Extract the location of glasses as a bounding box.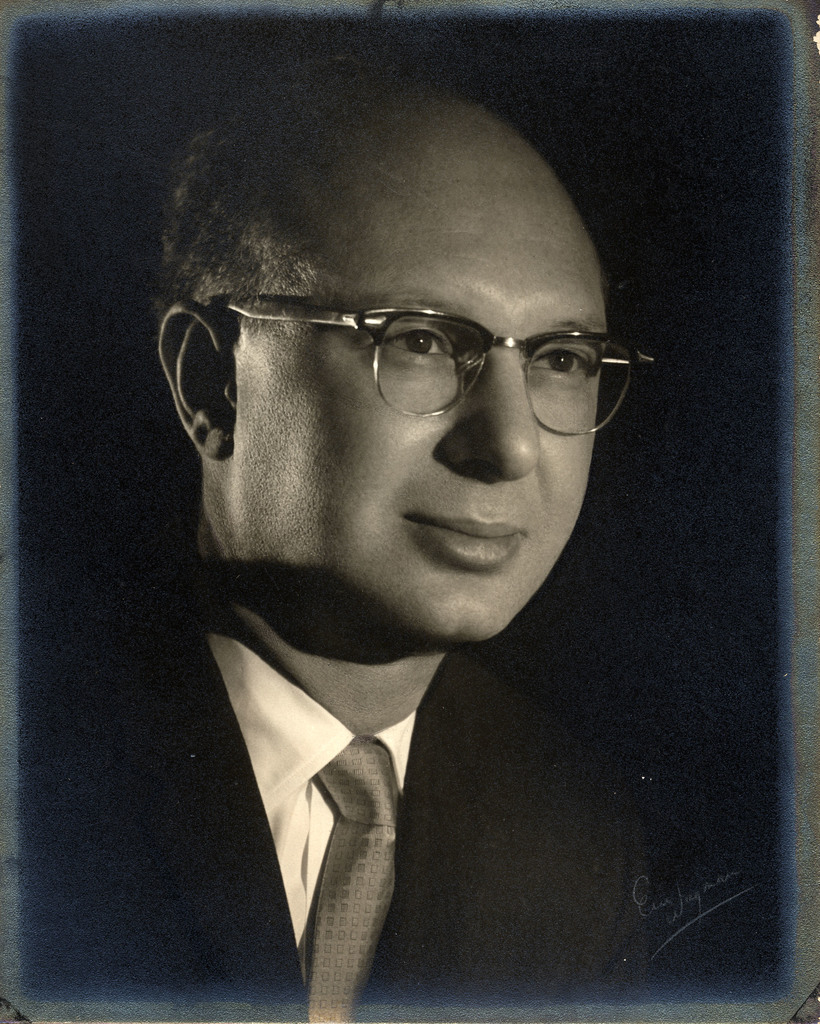
<box>202,294,652,440</box>.
